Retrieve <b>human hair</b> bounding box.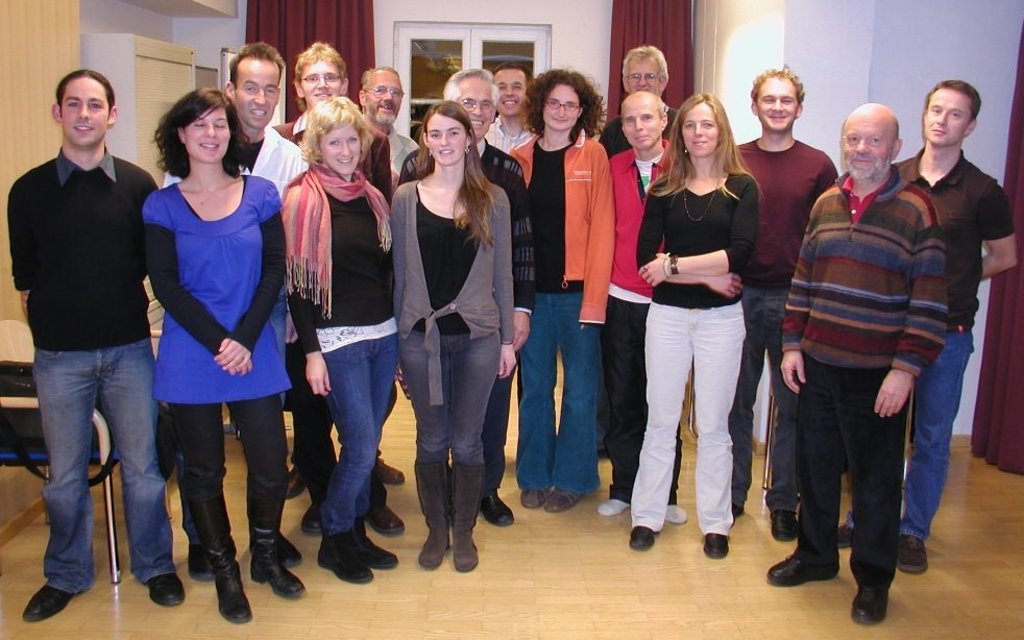
Bounding box: 226, 40, 287, 82.
